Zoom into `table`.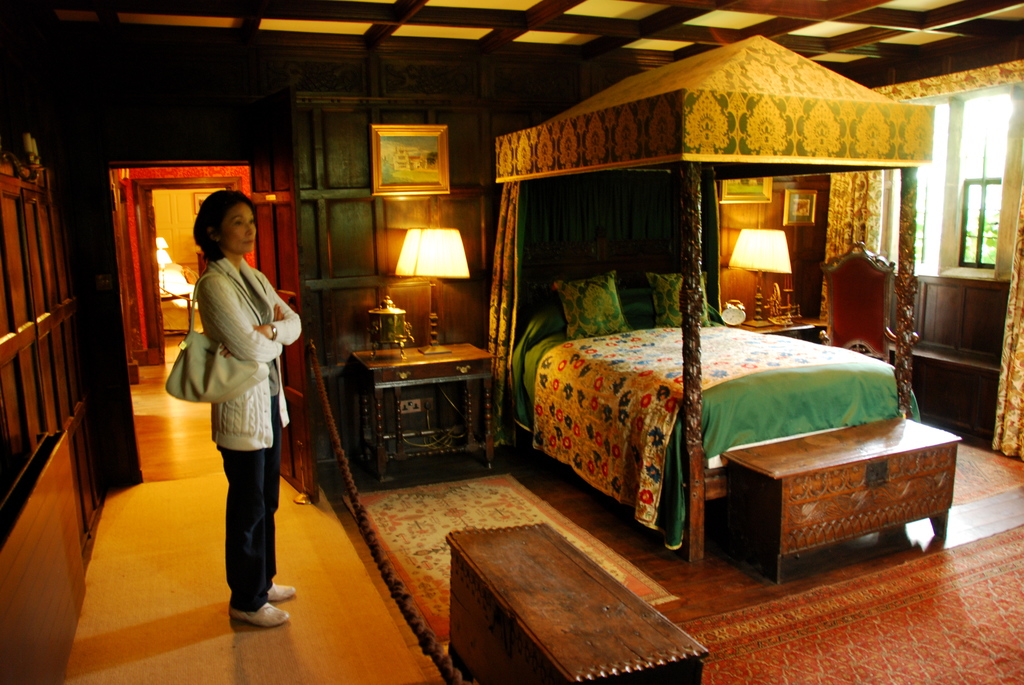
Zoom target: (x1=438, y1=523, x2=715, y2=684).
